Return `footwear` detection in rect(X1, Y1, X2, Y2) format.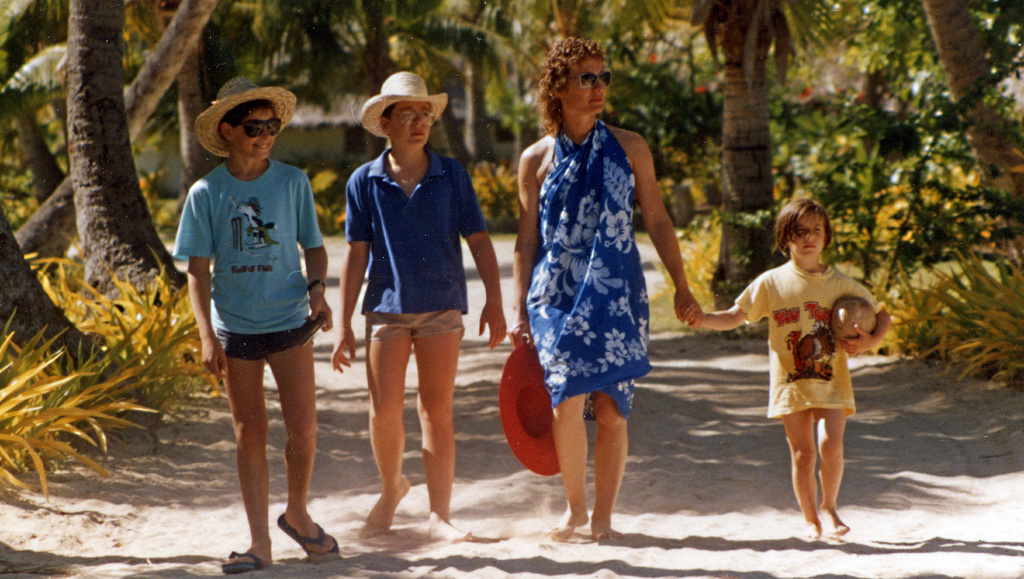
rect(265, 502, 326, 561).
